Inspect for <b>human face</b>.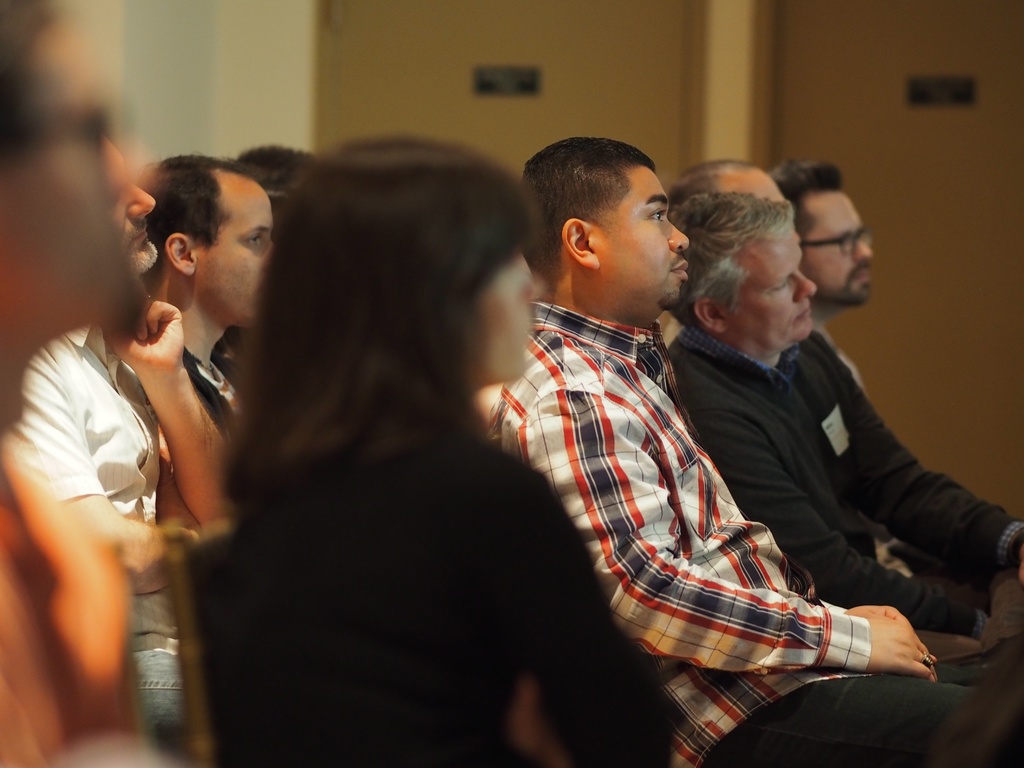
Inspection: 805 188 871 319.
